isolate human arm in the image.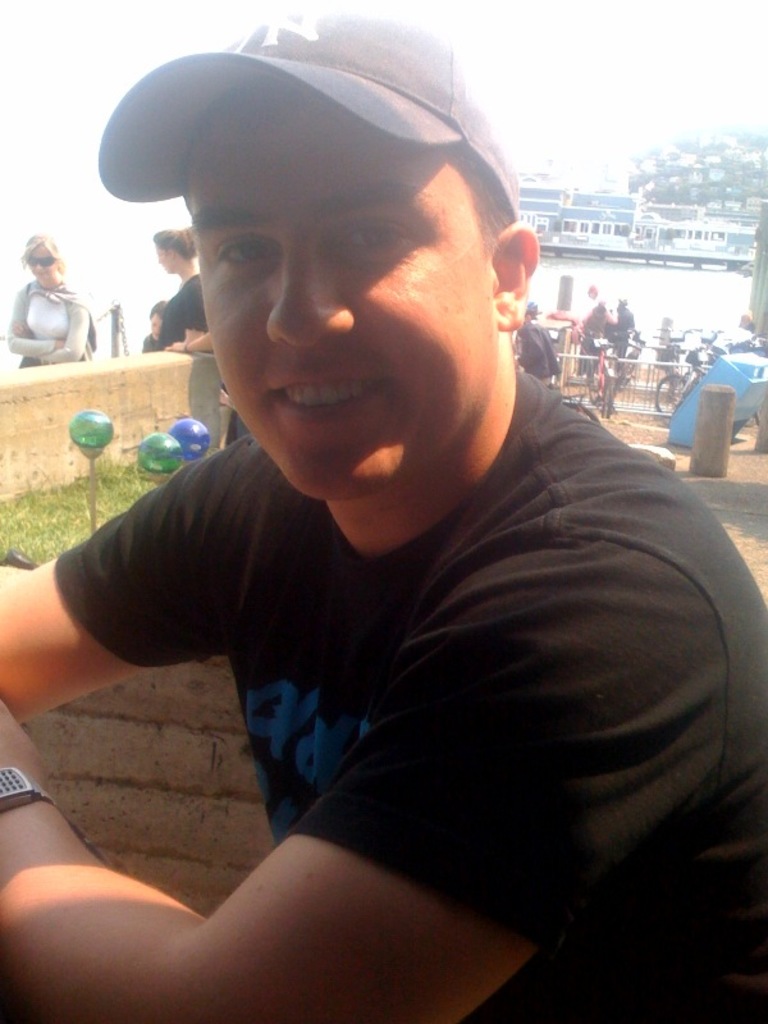
Isolated region: Rect(161, 325, 215, 357).
